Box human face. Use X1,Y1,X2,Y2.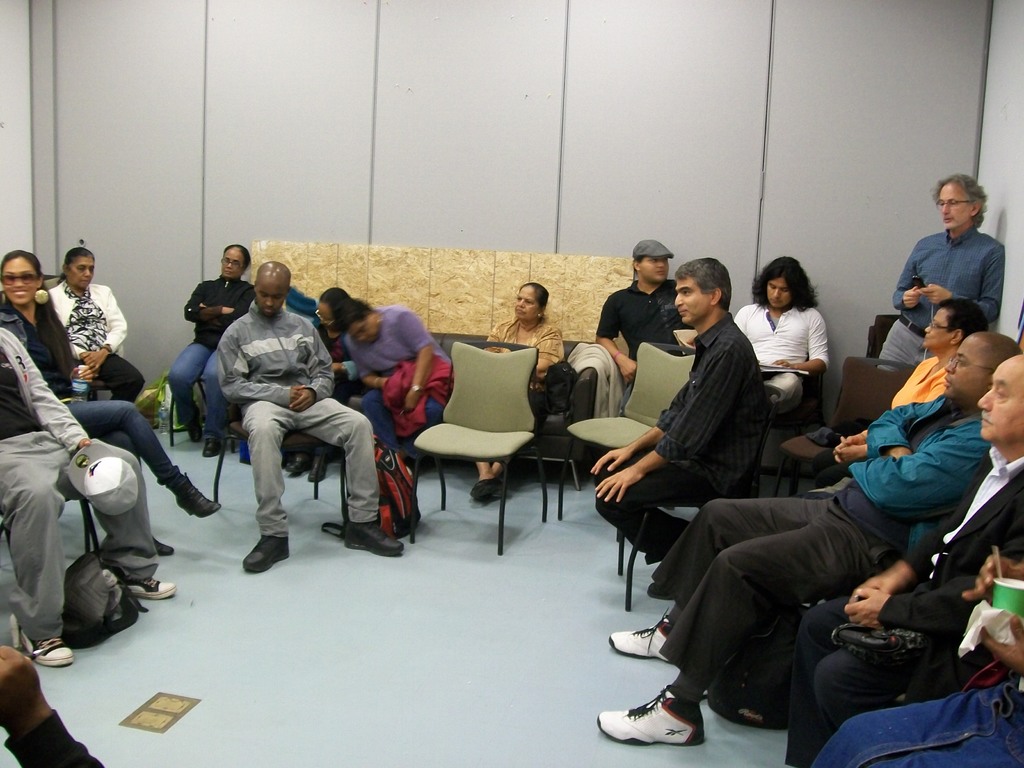
938,181,969,230.
